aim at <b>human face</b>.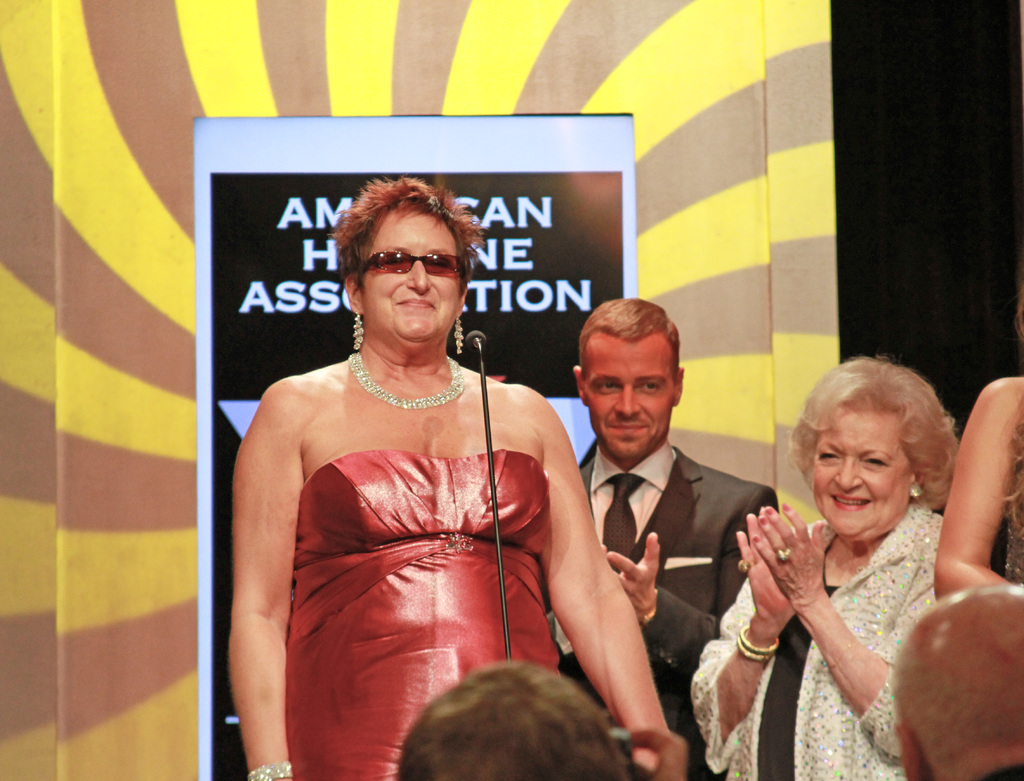
Aimed at BBox(805, 417, 911, 543).
